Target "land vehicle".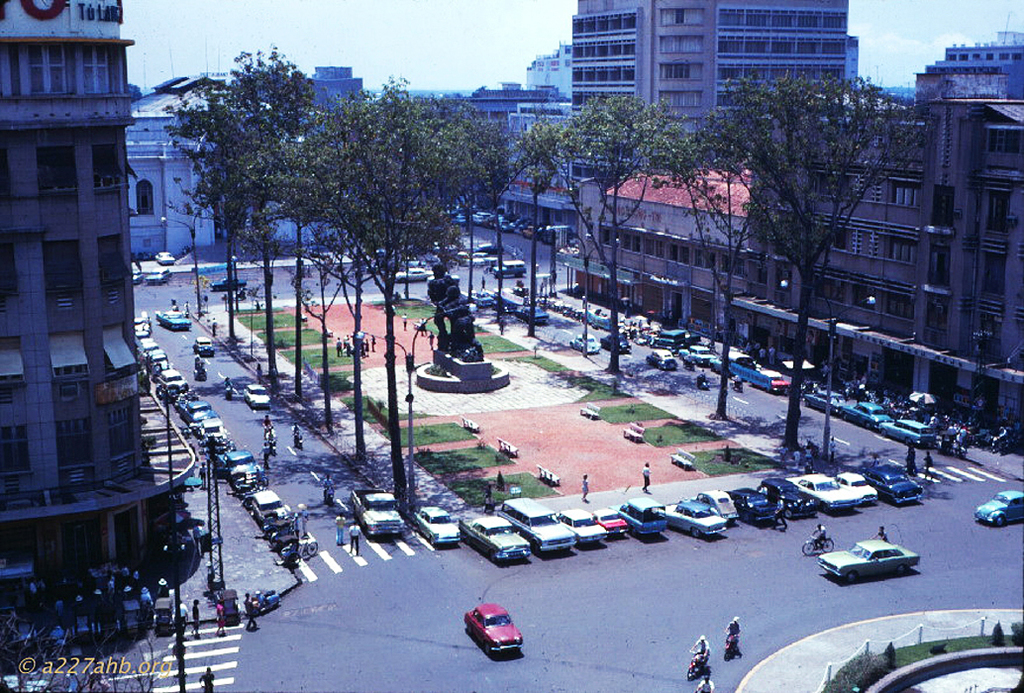
Target region: {"left": 549, "top": 505, "right": 606, "bottom": 547}.
